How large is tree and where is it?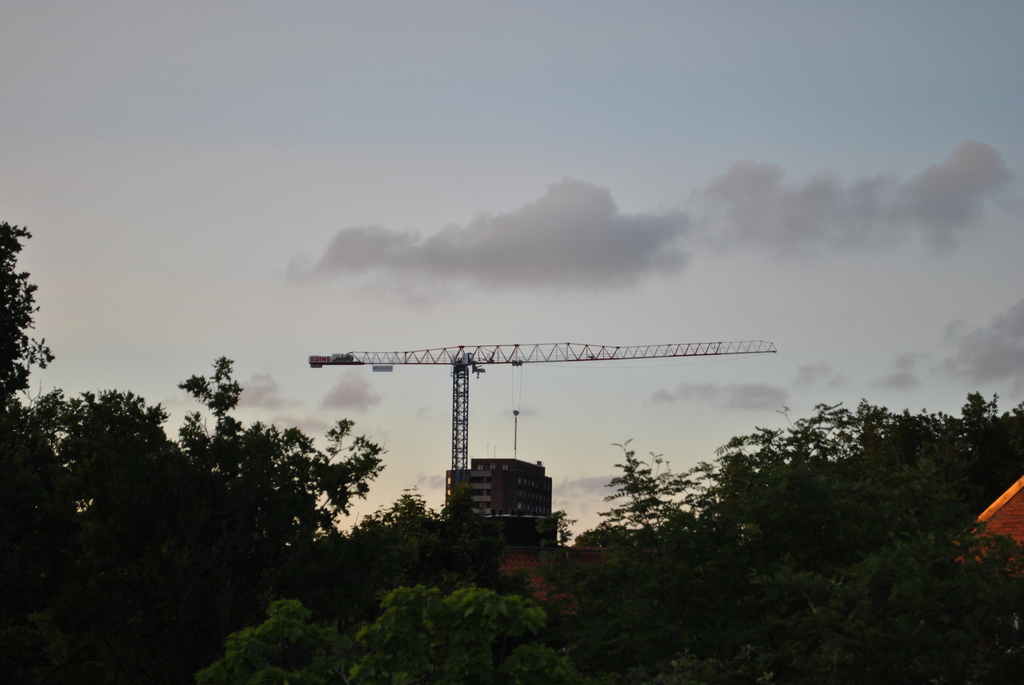
Bounding box: (left=346, top=589, right=579, bottom=684).
